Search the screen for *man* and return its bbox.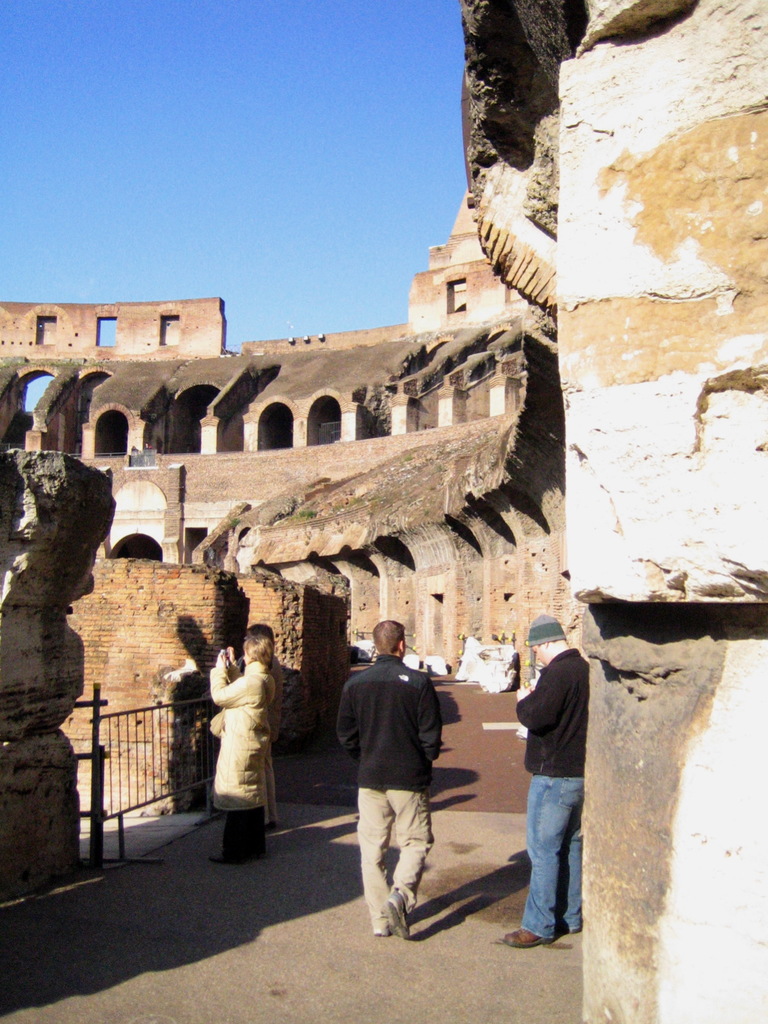
Found: box=[342, 618, 459, 943].
